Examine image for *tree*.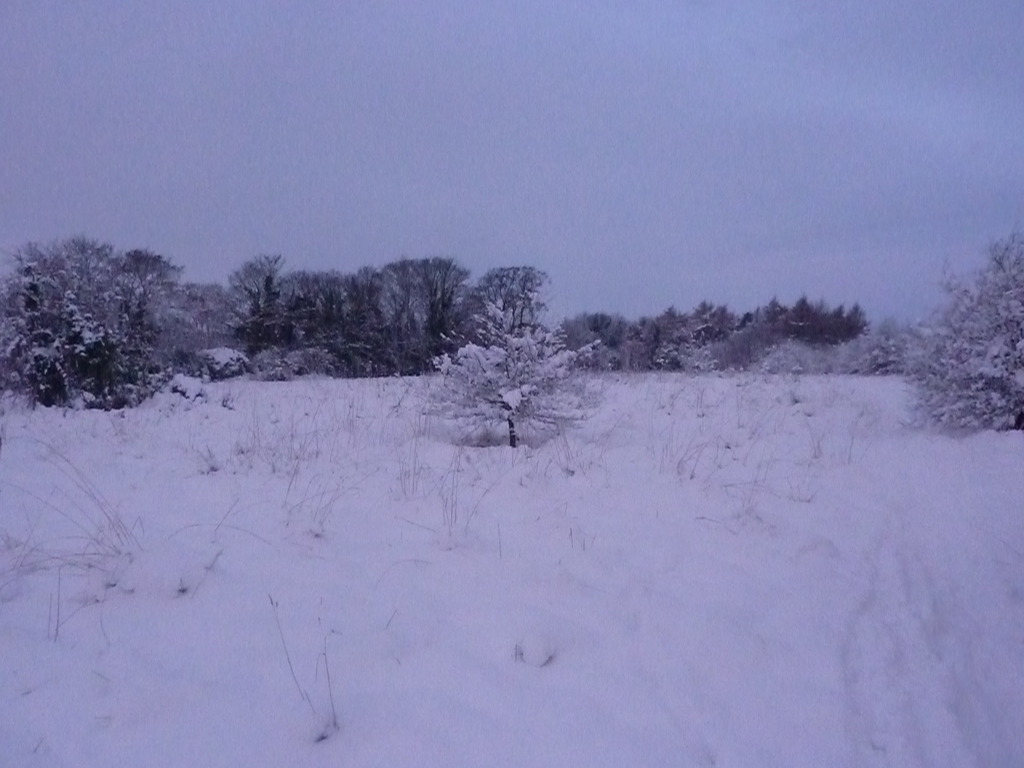
Examination result: (x1=0, y1=253, x2=179, y2=415).
